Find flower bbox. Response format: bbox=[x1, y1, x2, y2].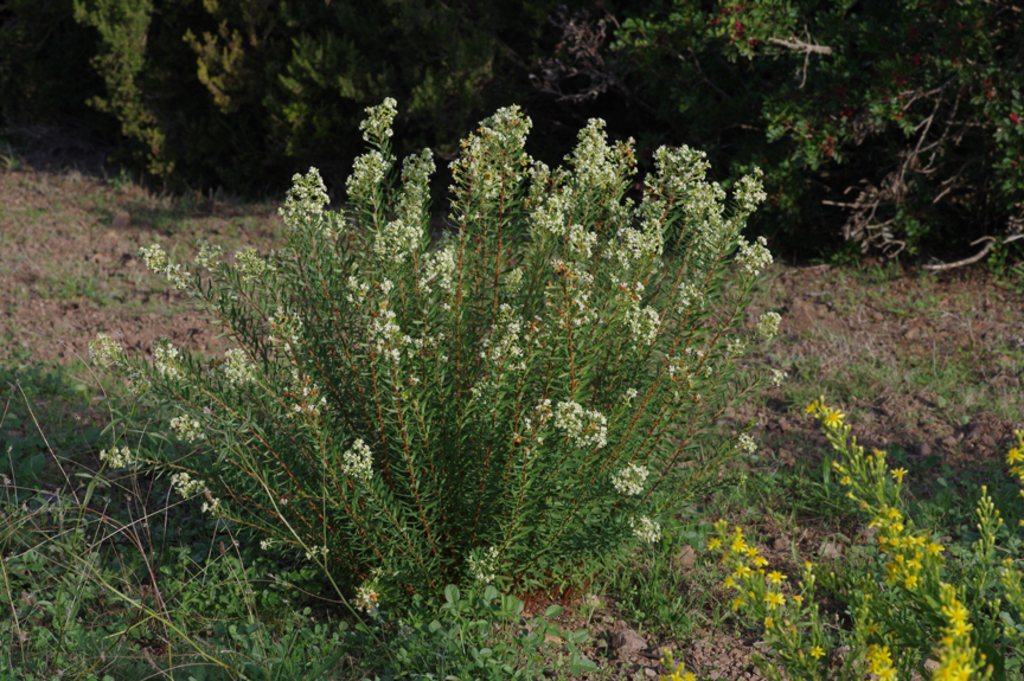
bbox=[172, 411, 209, 444].
